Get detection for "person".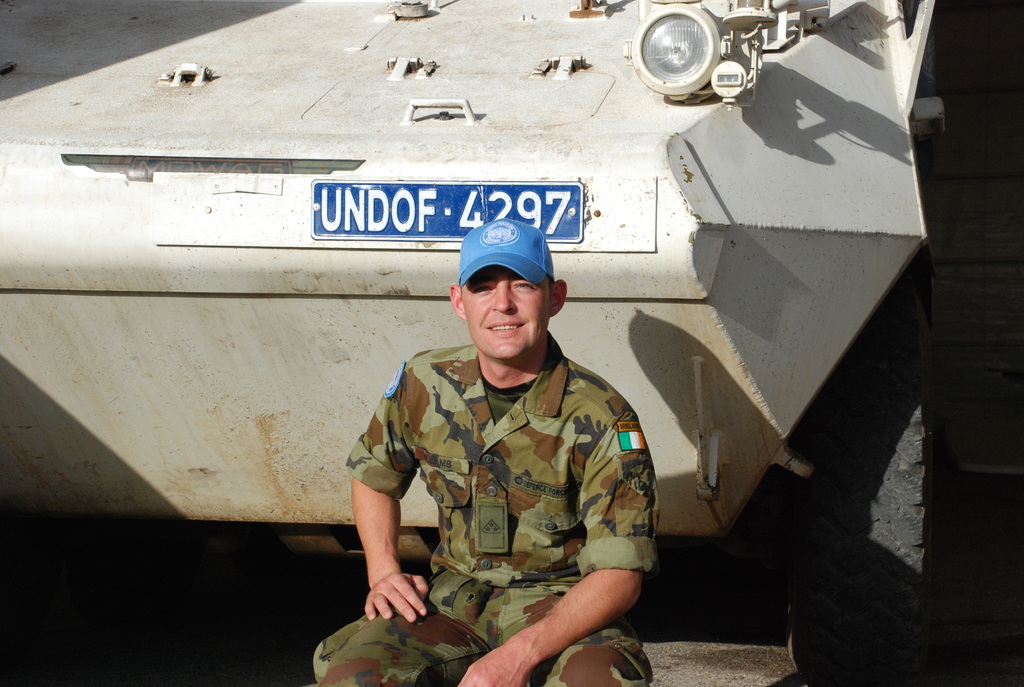
Detection: rect(387, 226, 668, 675).
